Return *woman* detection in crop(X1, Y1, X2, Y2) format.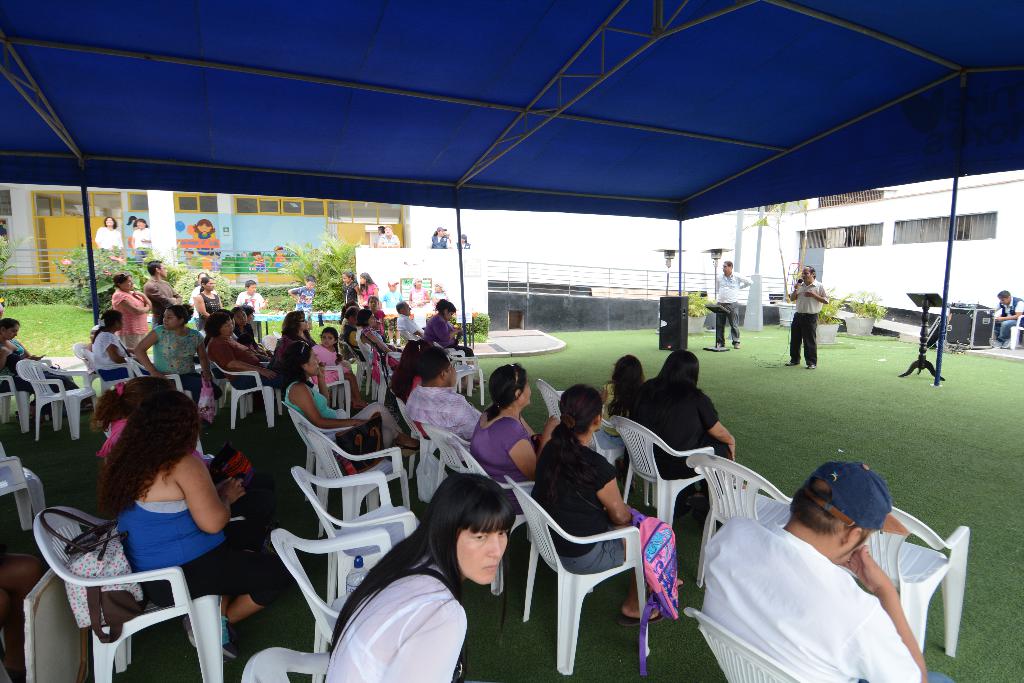
crop(376, 225, 400, 248).
